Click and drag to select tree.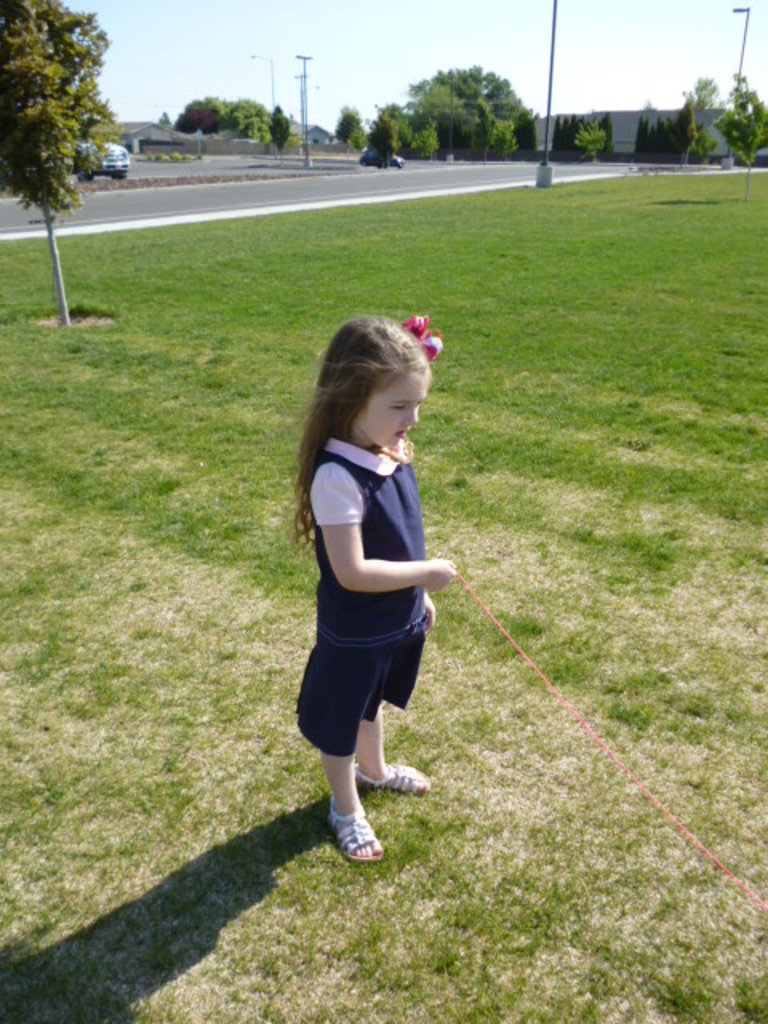
Selection: x1=258, y1=106, x2=294, y2=158.
